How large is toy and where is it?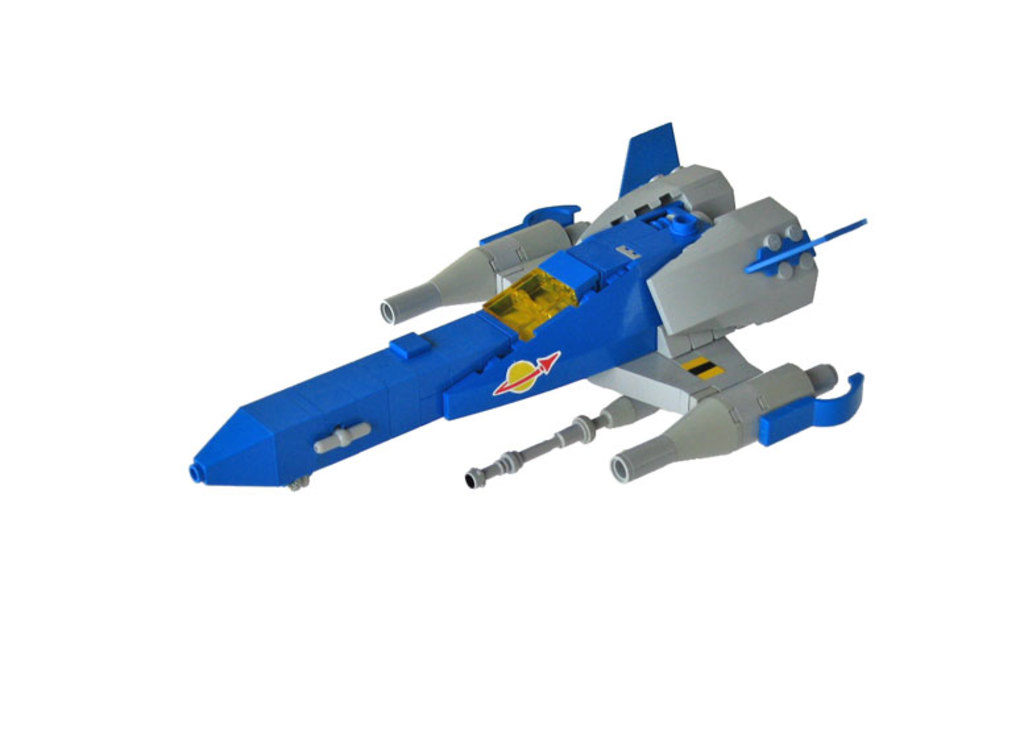
Bounding box: (left=188, top=119, right=865, bottom=489).
